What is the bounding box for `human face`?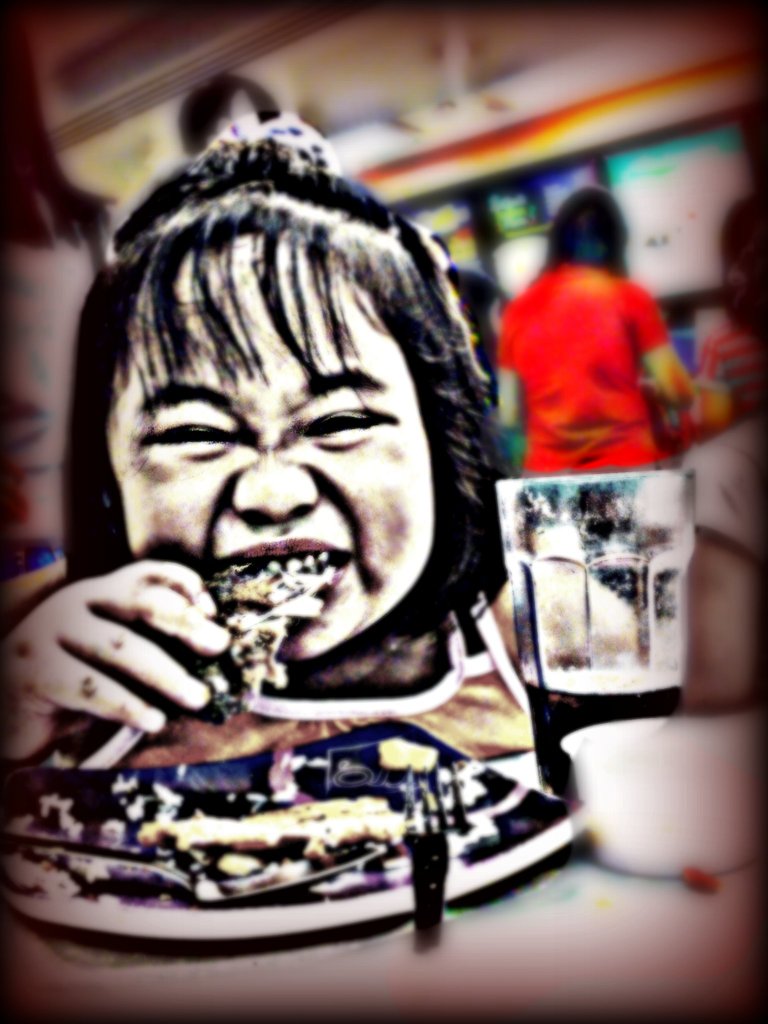
<bbox>113, 236, 414, 659</bbox>.
